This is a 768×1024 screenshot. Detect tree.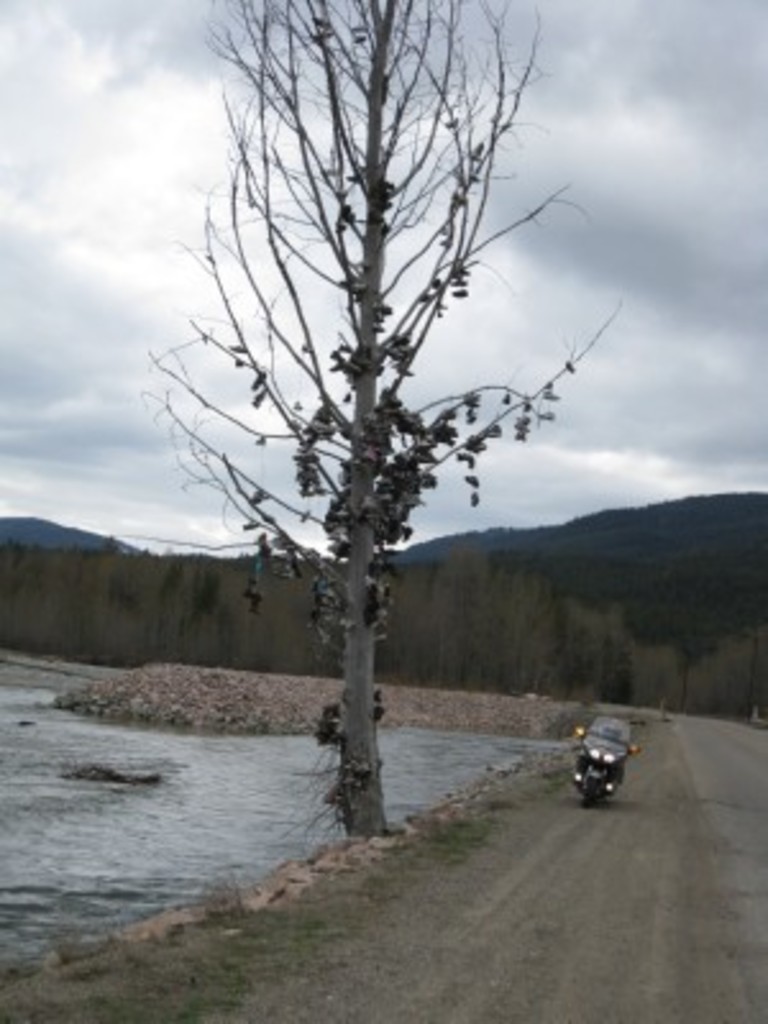
{"left": 110, "top": 0, "right": 627, "bottom": 850}.
